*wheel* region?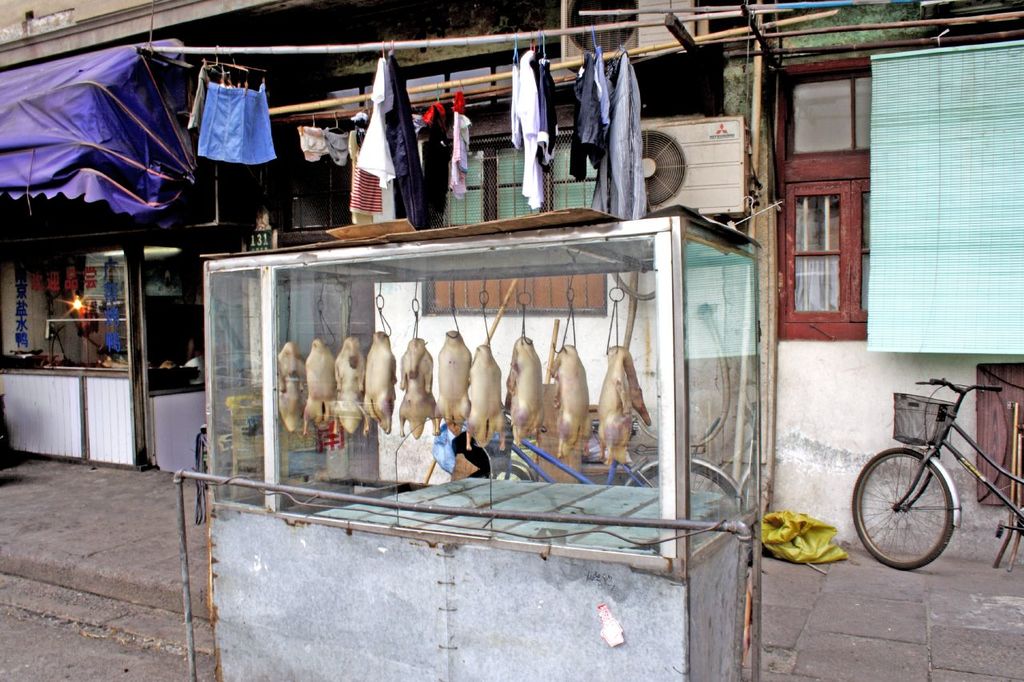
631,462,742,501
